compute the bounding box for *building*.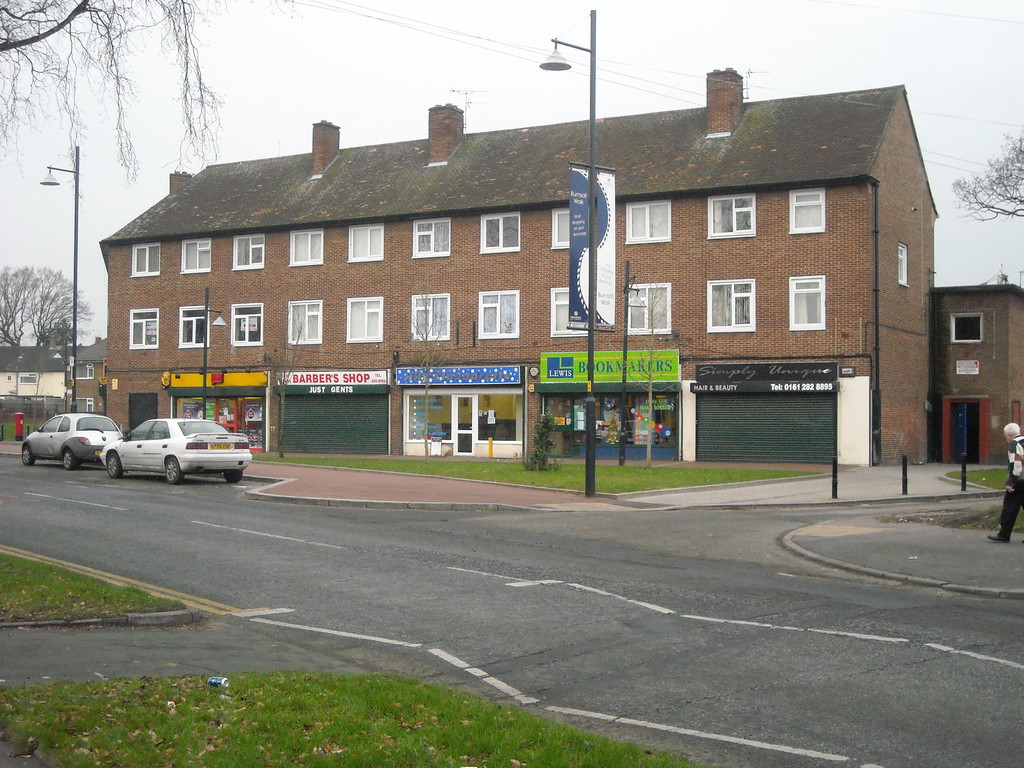
x1=97, y1=67, x2=940, y2=454.
